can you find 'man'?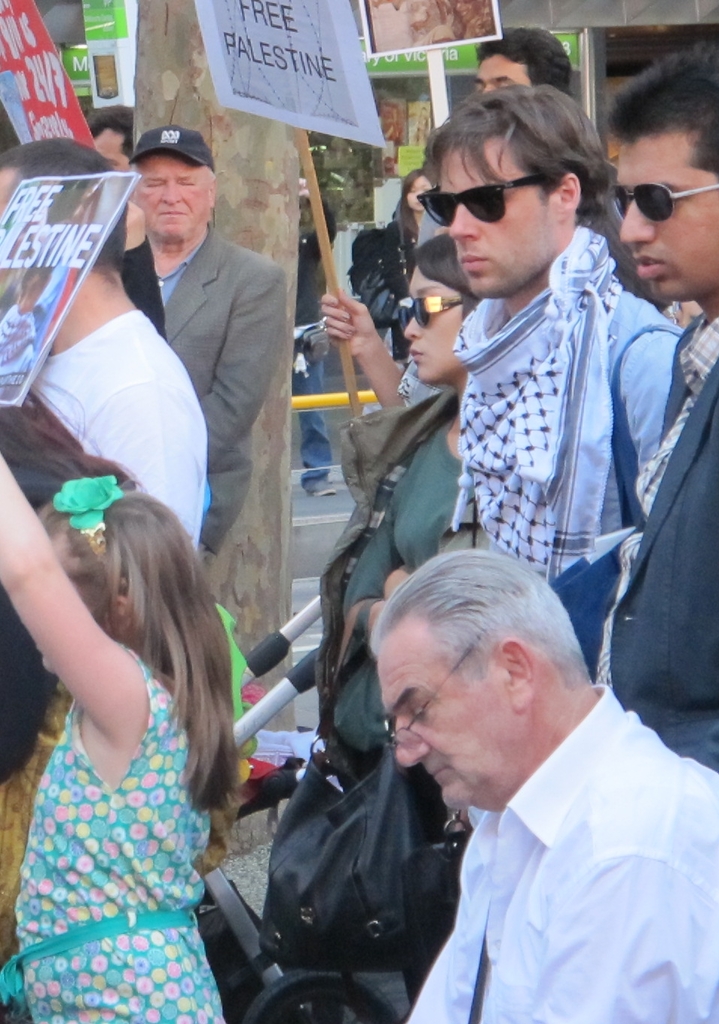
Yes, bounding box: 476, 29, 567, 87.
